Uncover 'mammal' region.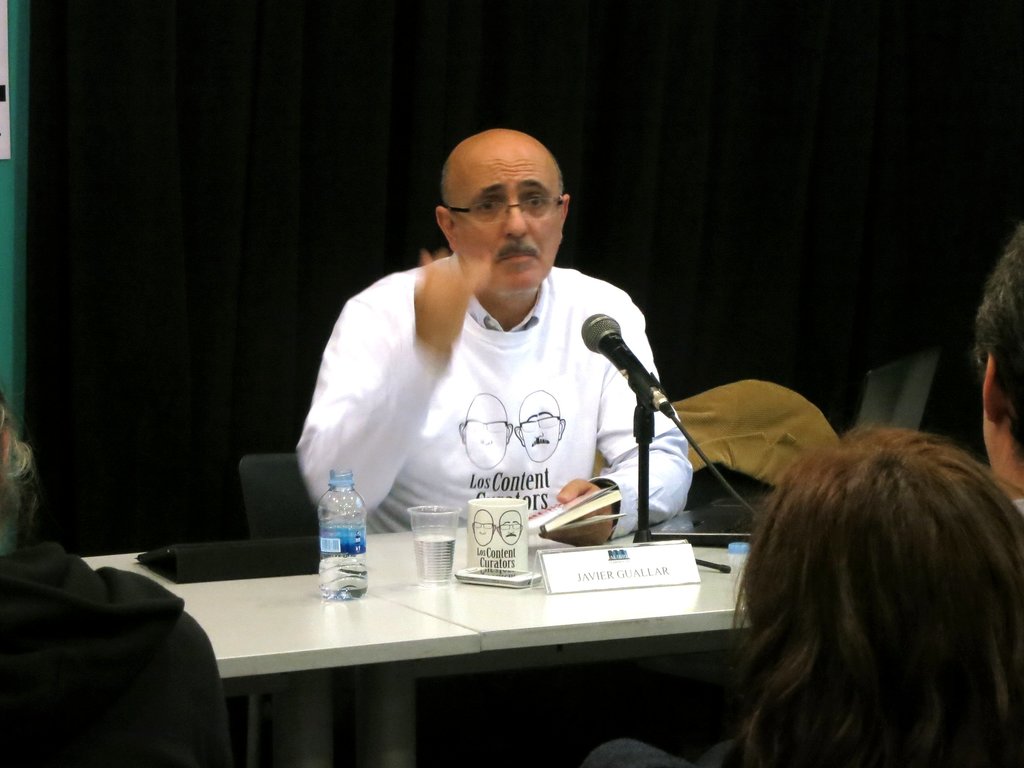
Uncovered: {"left": 693, "top": 410, "right": 1023, "bottom": 753}.
